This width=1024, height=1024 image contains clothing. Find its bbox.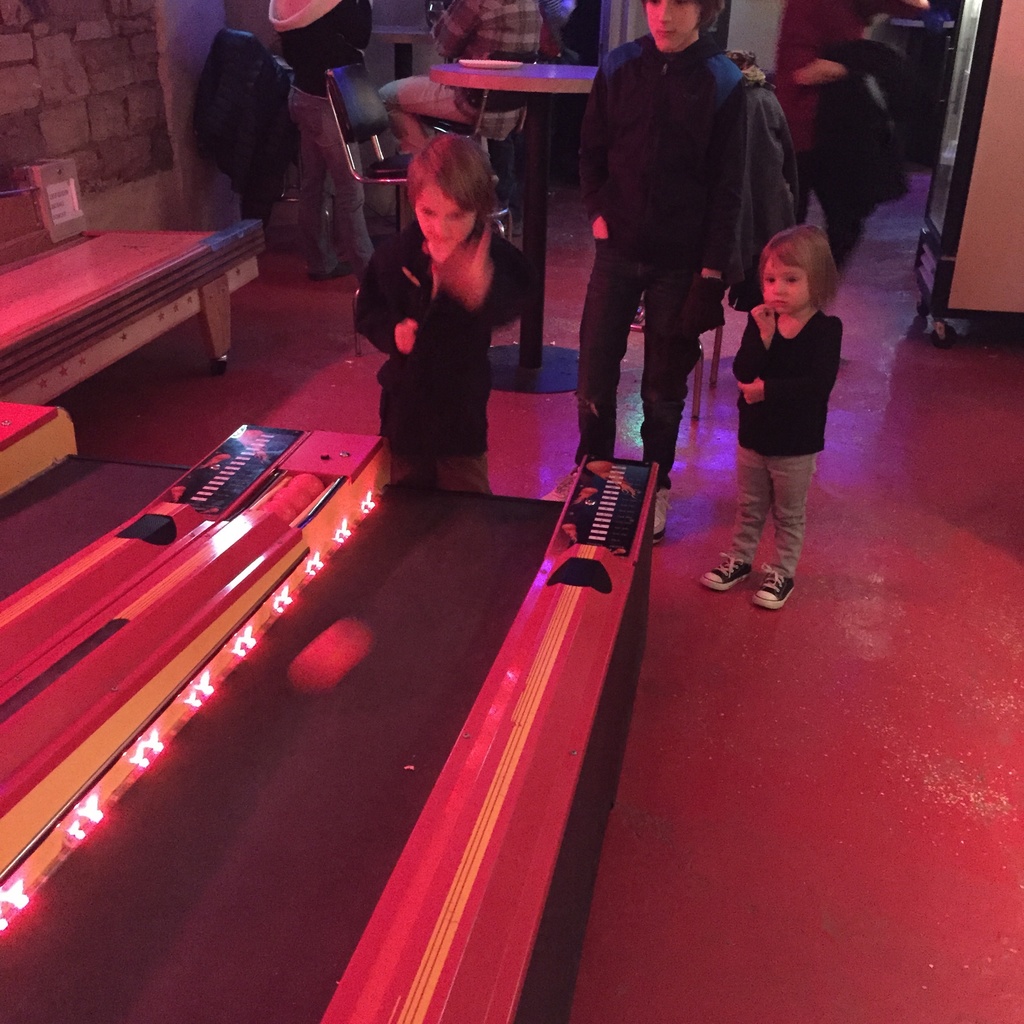
374,0,538,161.
